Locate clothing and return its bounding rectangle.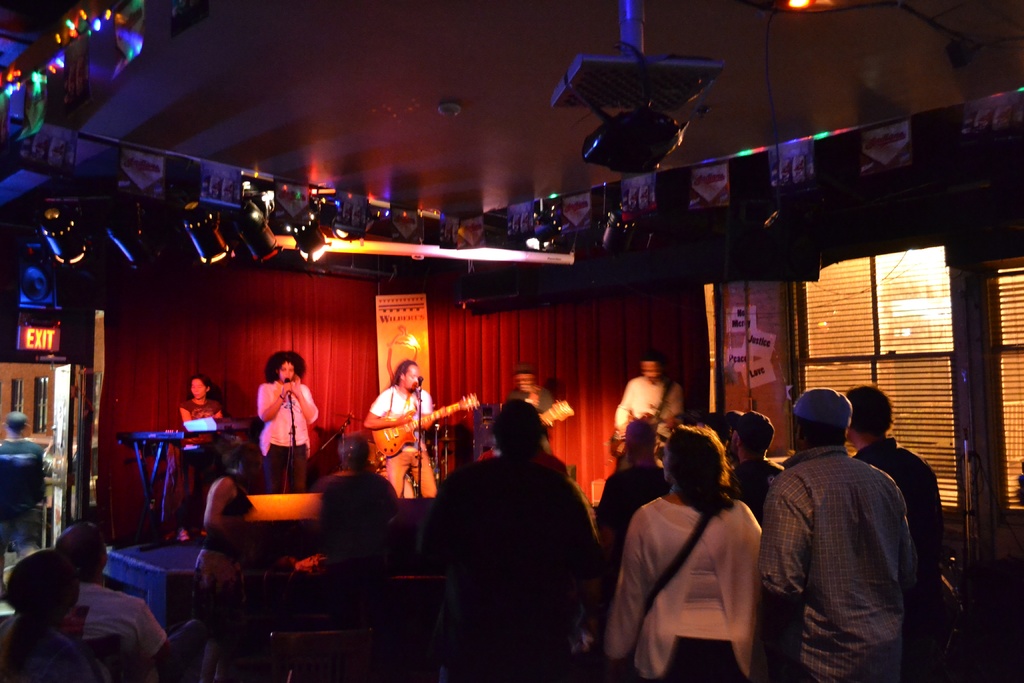
l=263, t=379, r=319, b=498.
